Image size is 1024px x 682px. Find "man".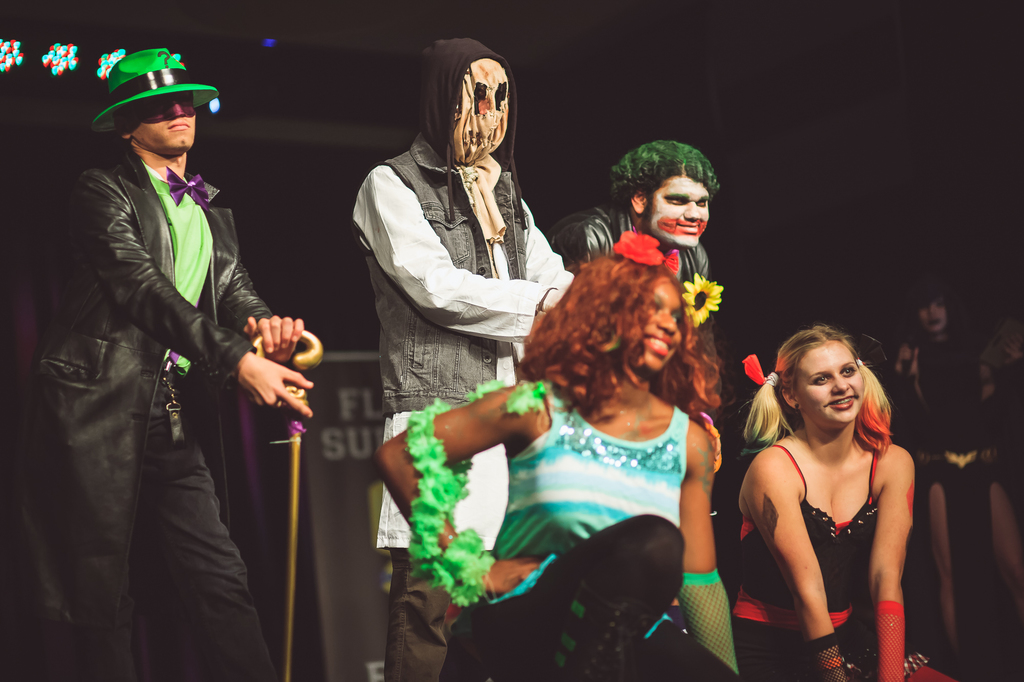
[left=348, top=36, right=577, bottom=681].
